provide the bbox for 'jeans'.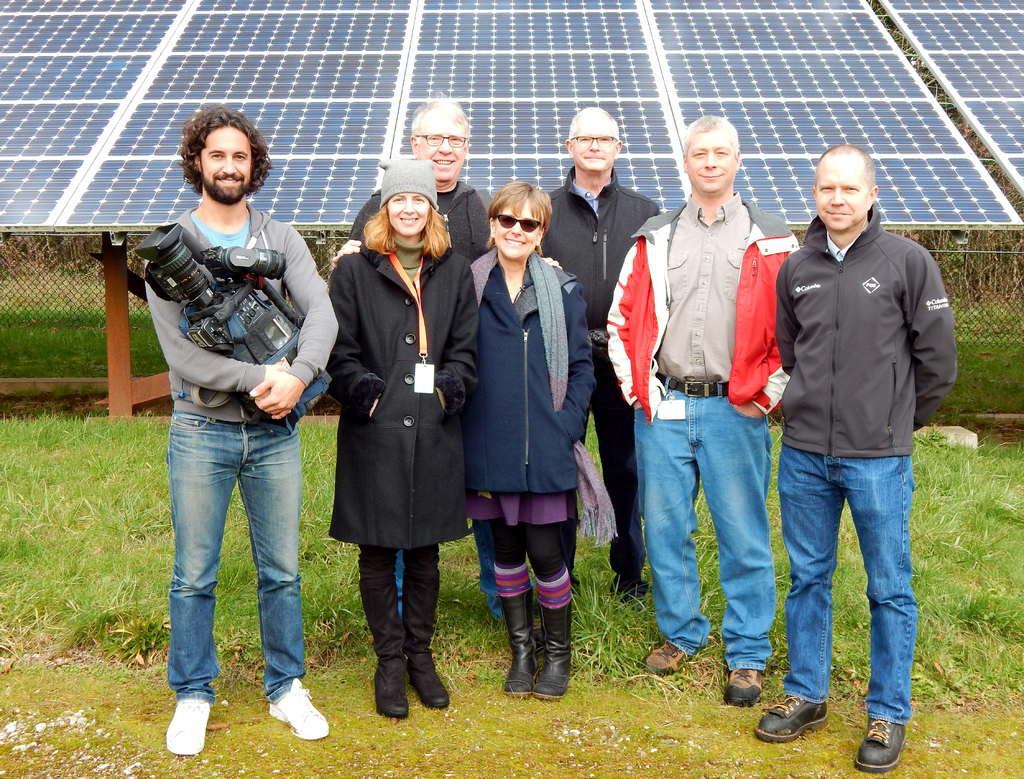
detection(776, 440, 913, 726).
